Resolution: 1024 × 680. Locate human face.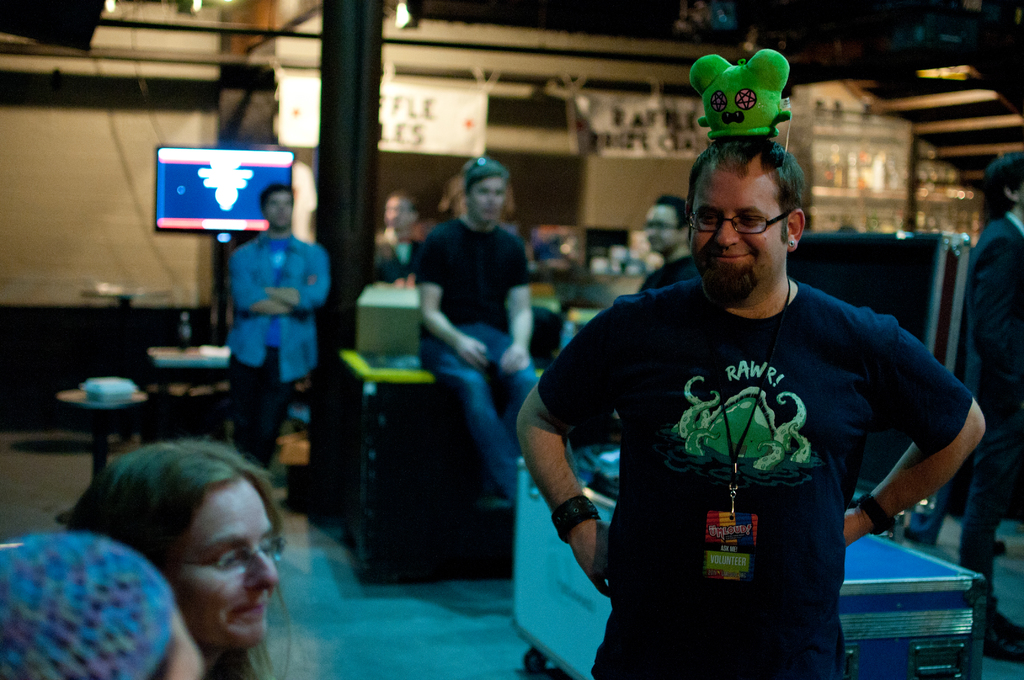
{"left": 687, "top": 168, "right": 790, "bottom": 298}.
